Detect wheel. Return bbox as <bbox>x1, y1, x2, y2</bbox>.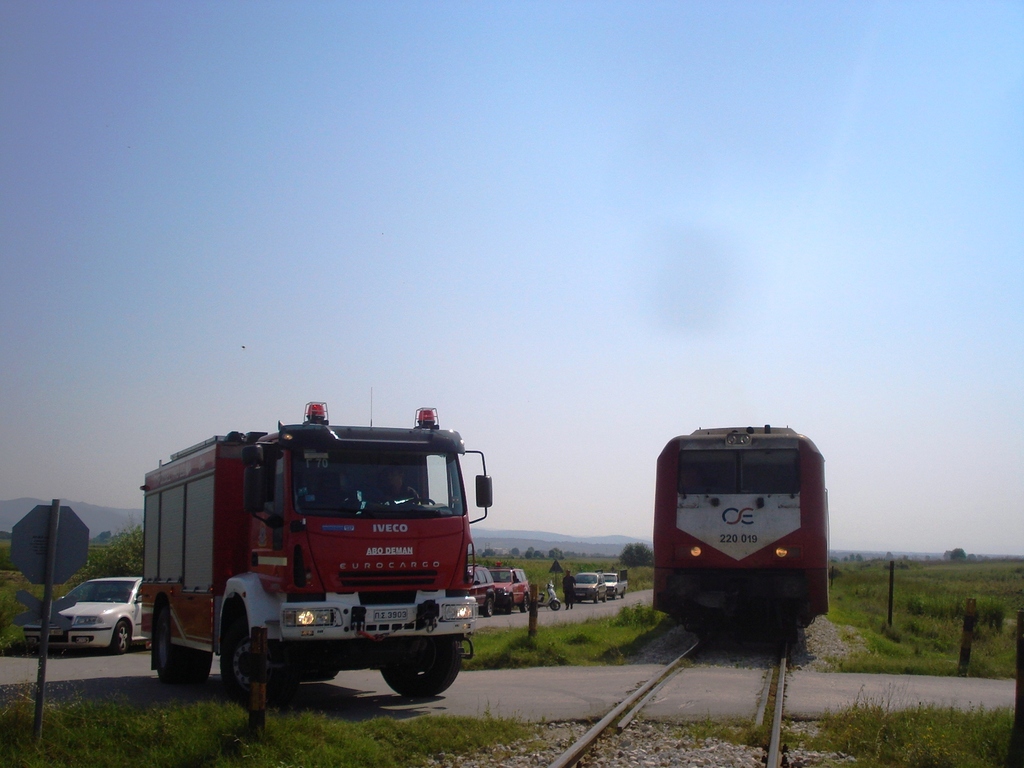
<bbox>156, 611, 183, 685</bbox>.
